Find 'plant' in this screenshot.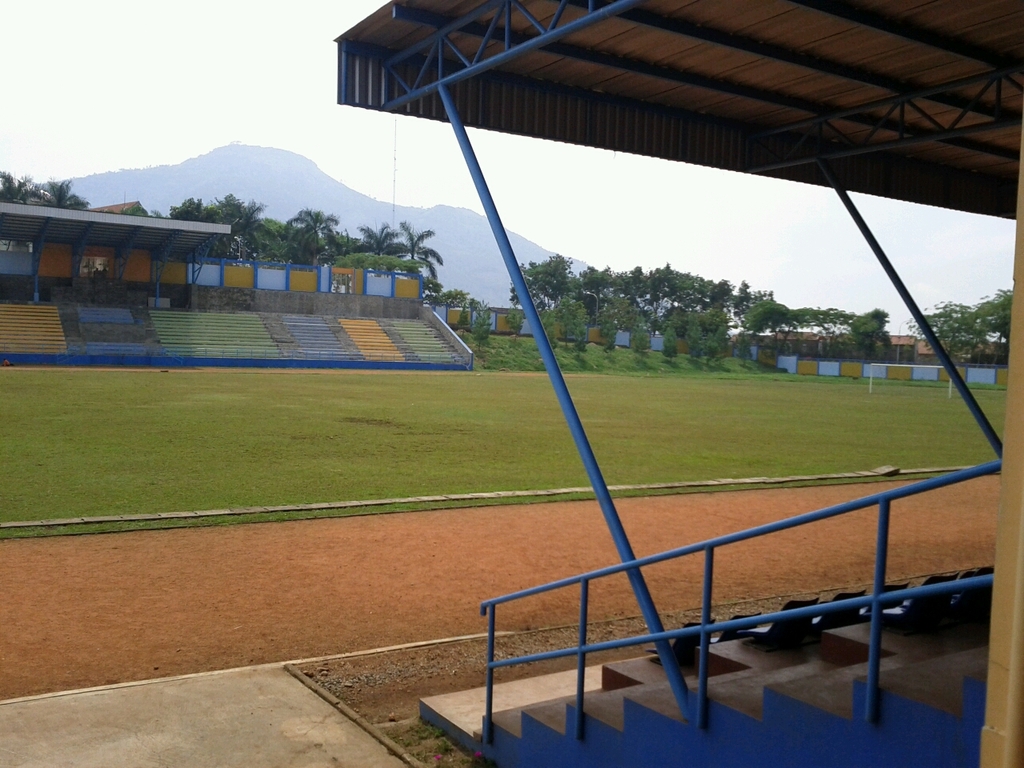
The bounding box for 'plant' is locate(545, 294, 598, 358).
